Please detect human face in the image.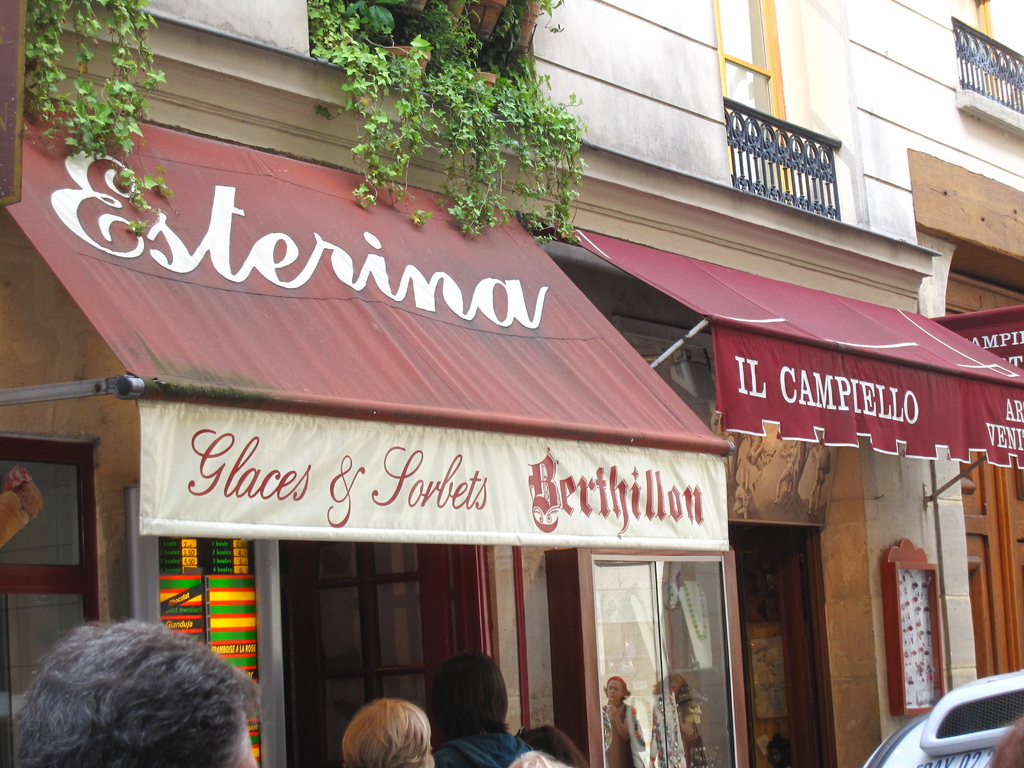
(604,678,624,702).
